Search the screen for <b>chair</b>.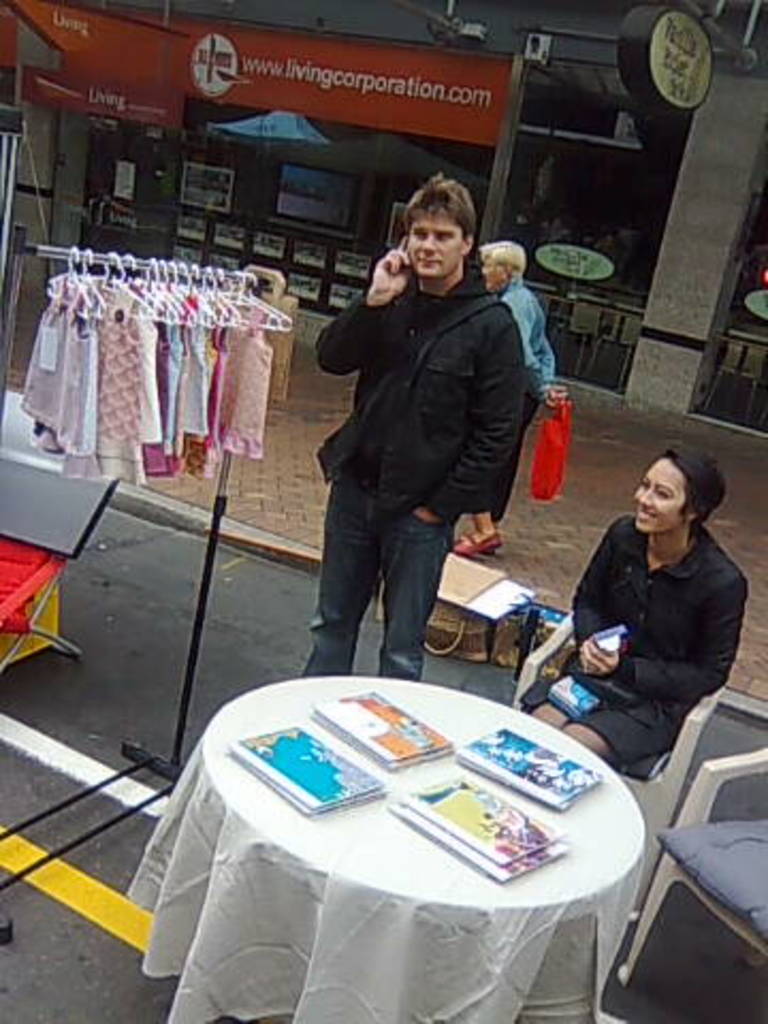
Found at box=[617, 749, 766, 988].
